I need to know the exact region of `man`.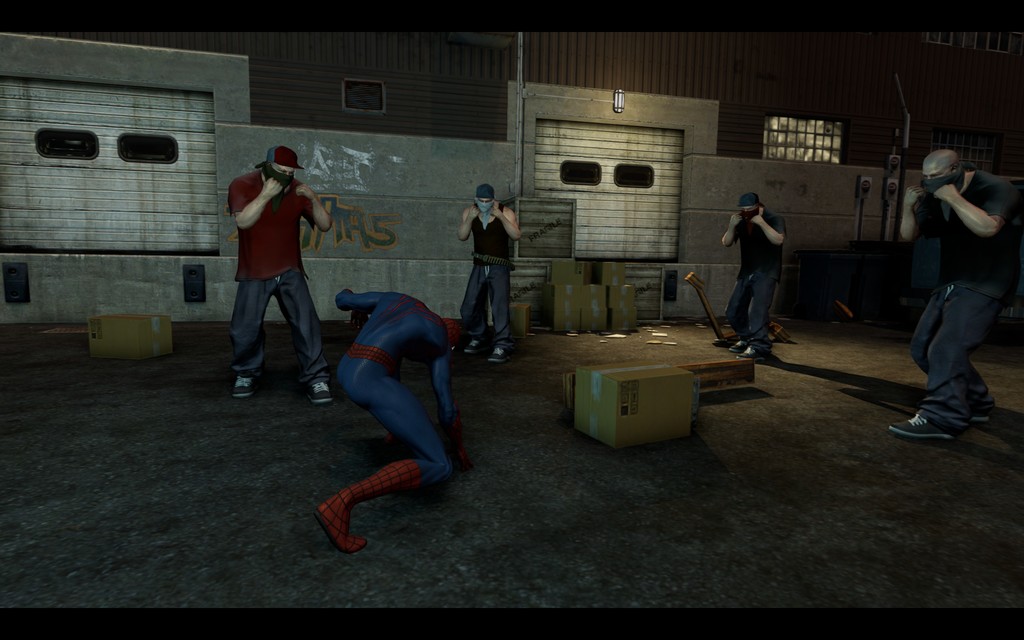
Region: {"left": 211, "top": 136, "right": 330, "bottom": 412}.
